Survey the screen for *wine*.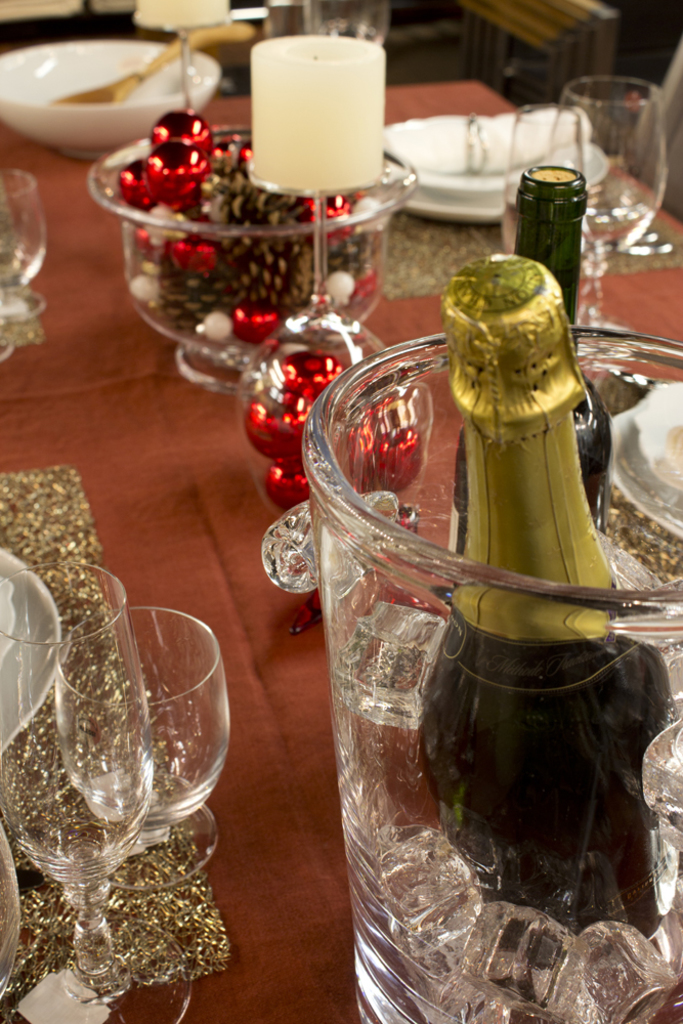
Survey found: (420, 251, 665, 950).
